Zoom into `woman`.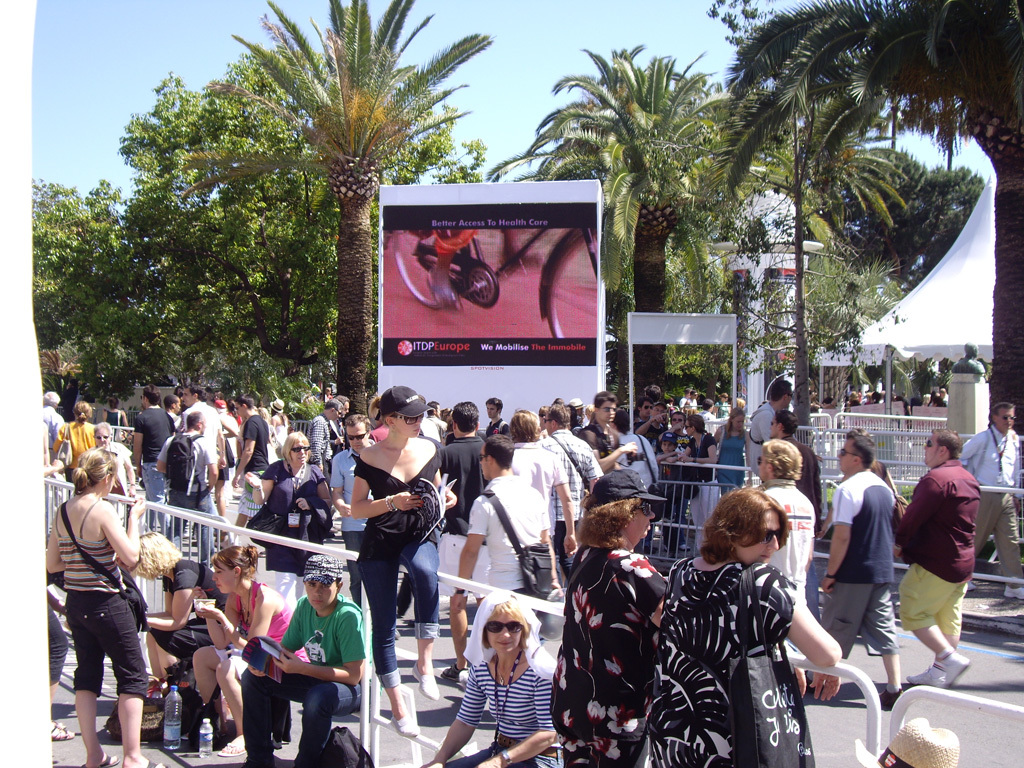
Zoom target: [269,400,287,435].
